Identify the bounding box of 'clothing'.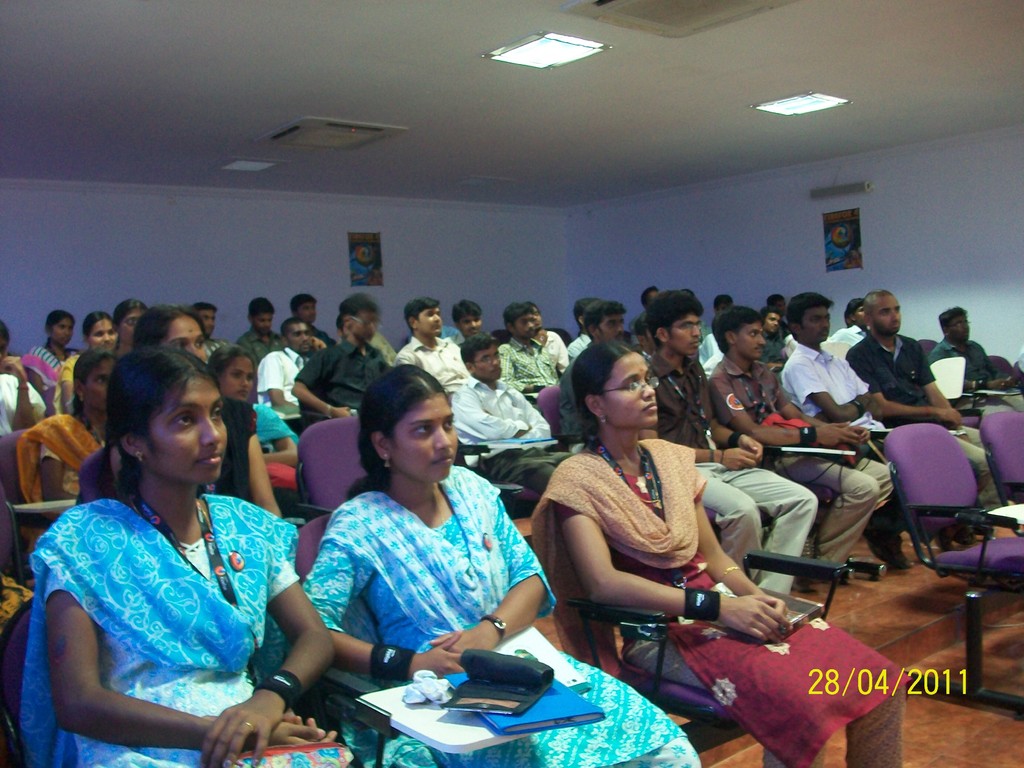
(19, 409, 118, 536).
